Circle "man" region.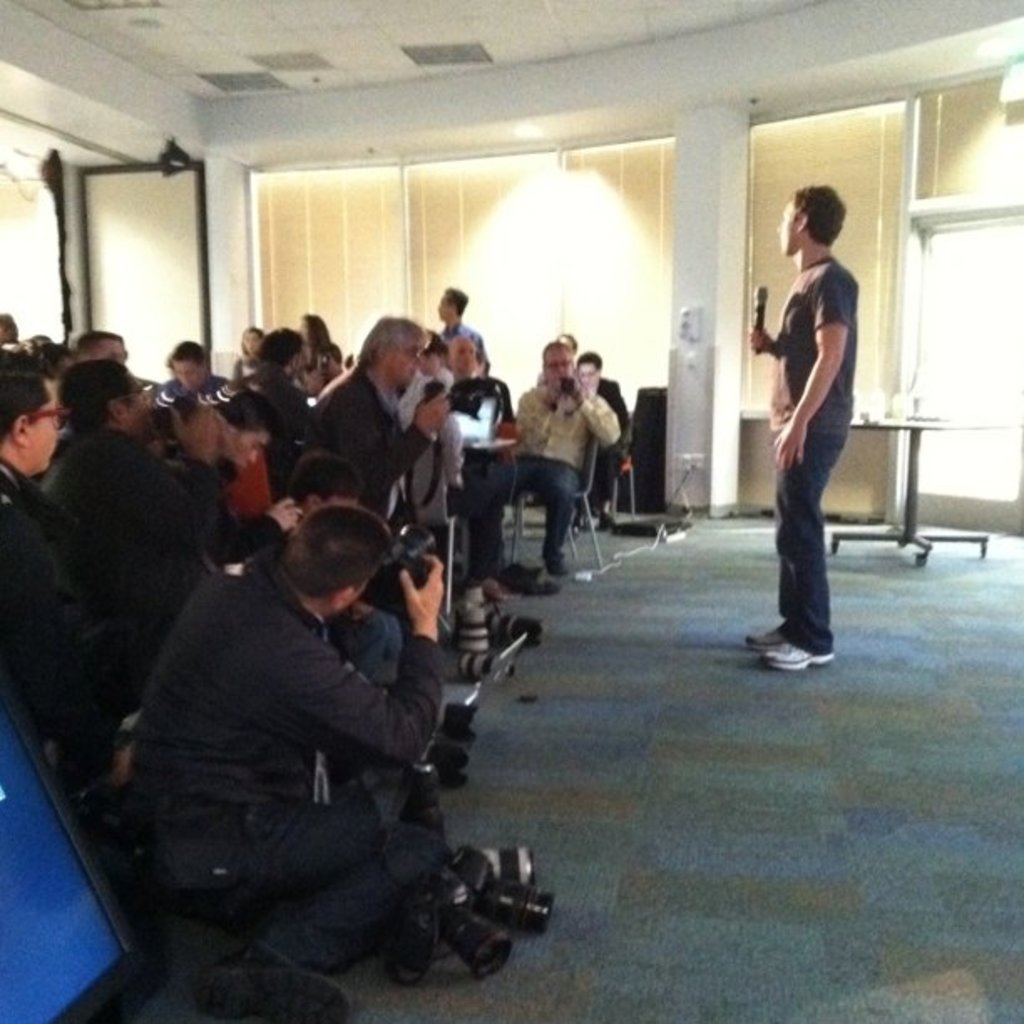
Region: rect(738, 184, 858, 671).
